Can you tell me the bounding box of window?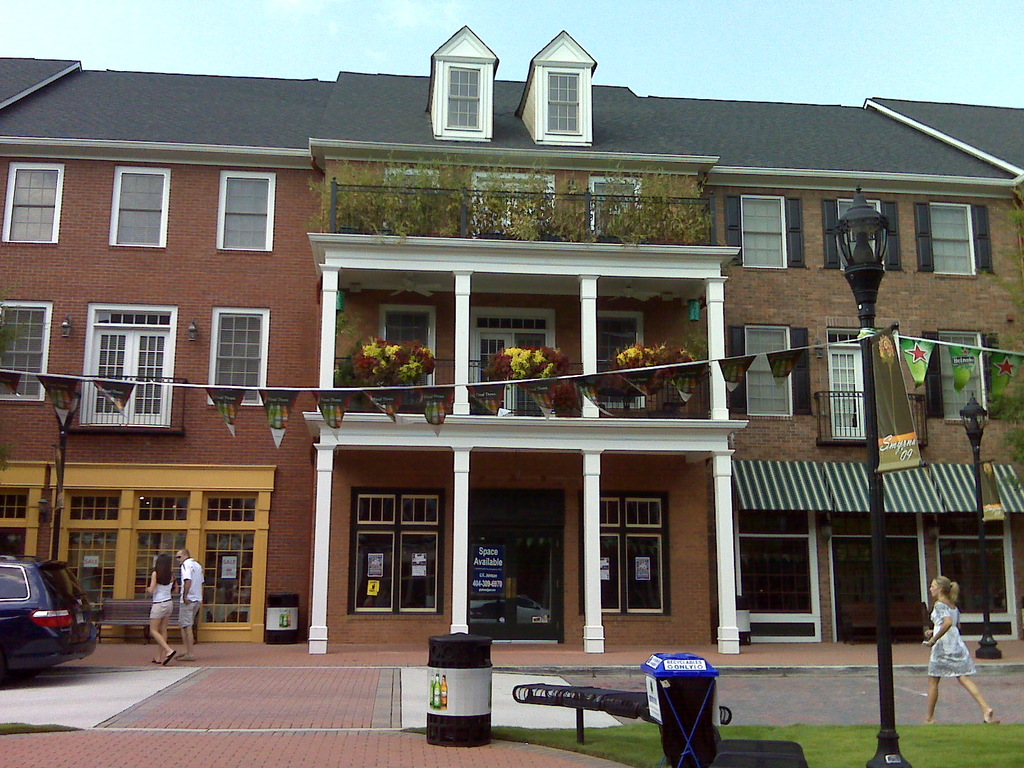
bbox=[728, 329, 816, 418].
